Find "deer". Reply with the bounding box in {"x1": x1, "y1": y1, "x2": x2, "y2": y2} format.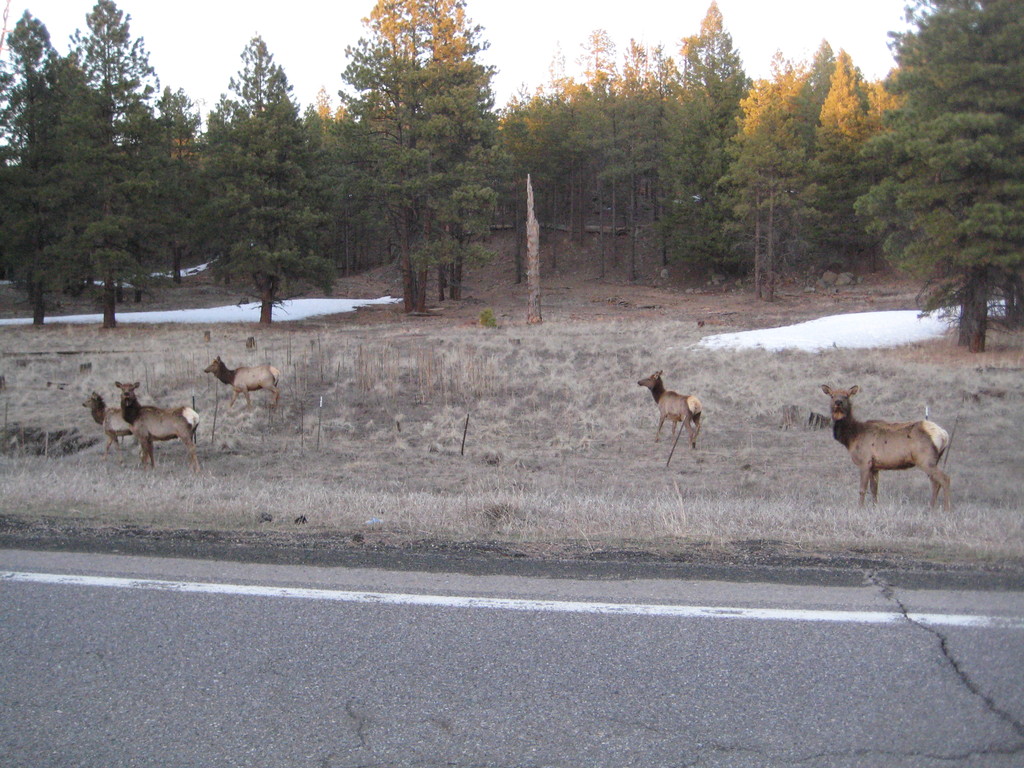
{"x1": 822, "y1": 385, "x2": 952, "y2": 498}.
